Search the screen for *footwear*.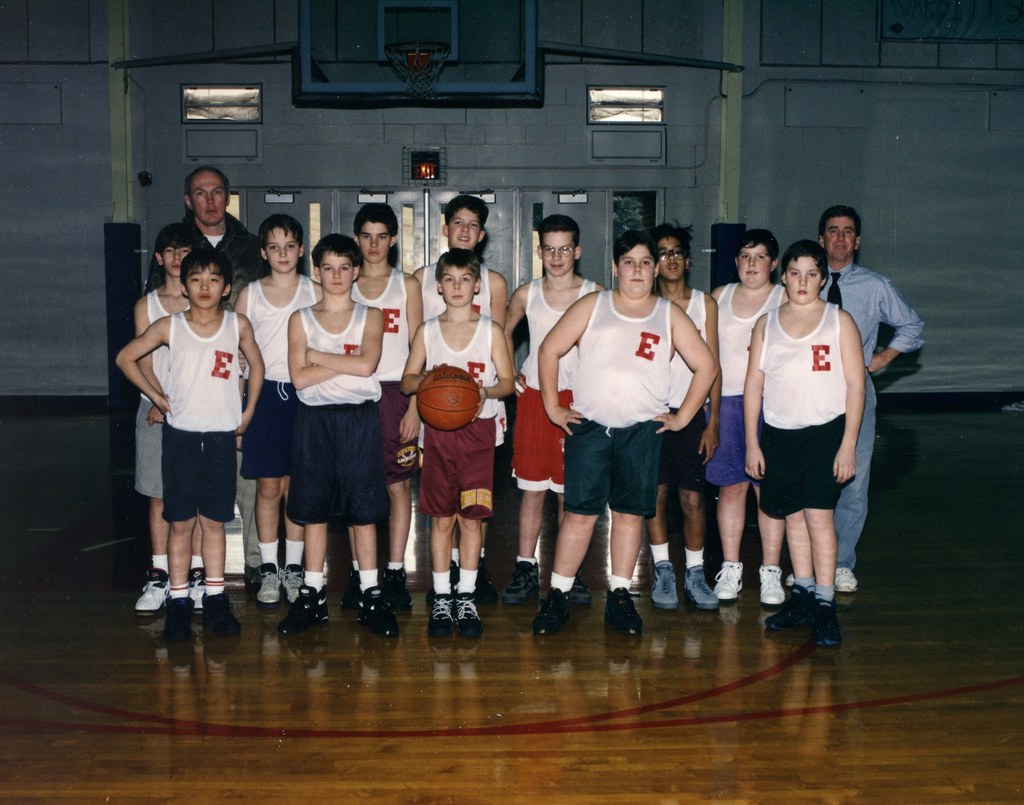
Found at pyautogui.locateOnScreen(189, 575, 208, 618).
